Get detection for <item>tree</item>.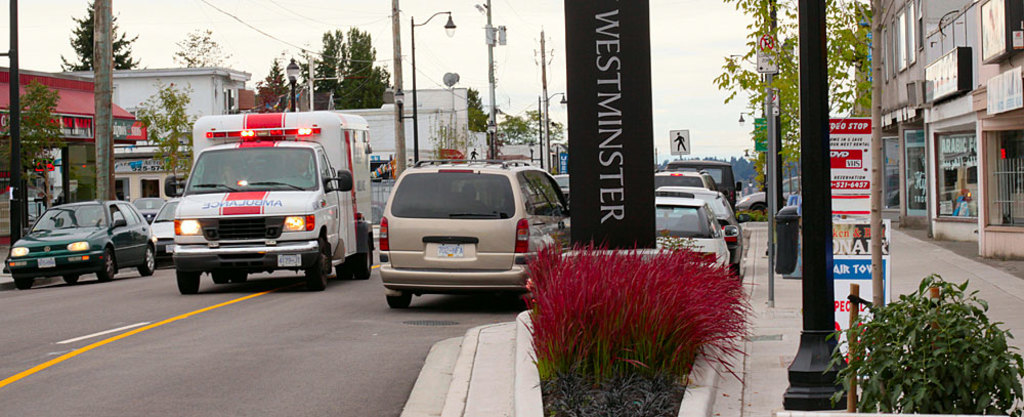
Detection: BBox(284, 28, 398, 108).
